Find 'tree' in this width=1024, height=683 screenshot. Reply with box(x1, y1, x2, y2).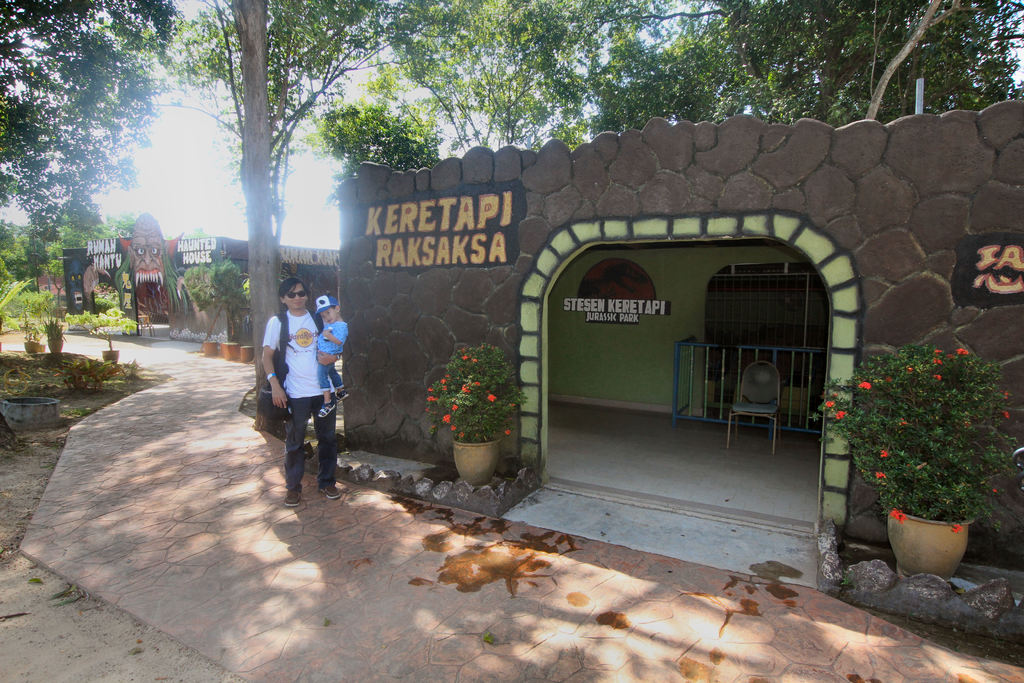
box(429, 0, 1023, 132).
